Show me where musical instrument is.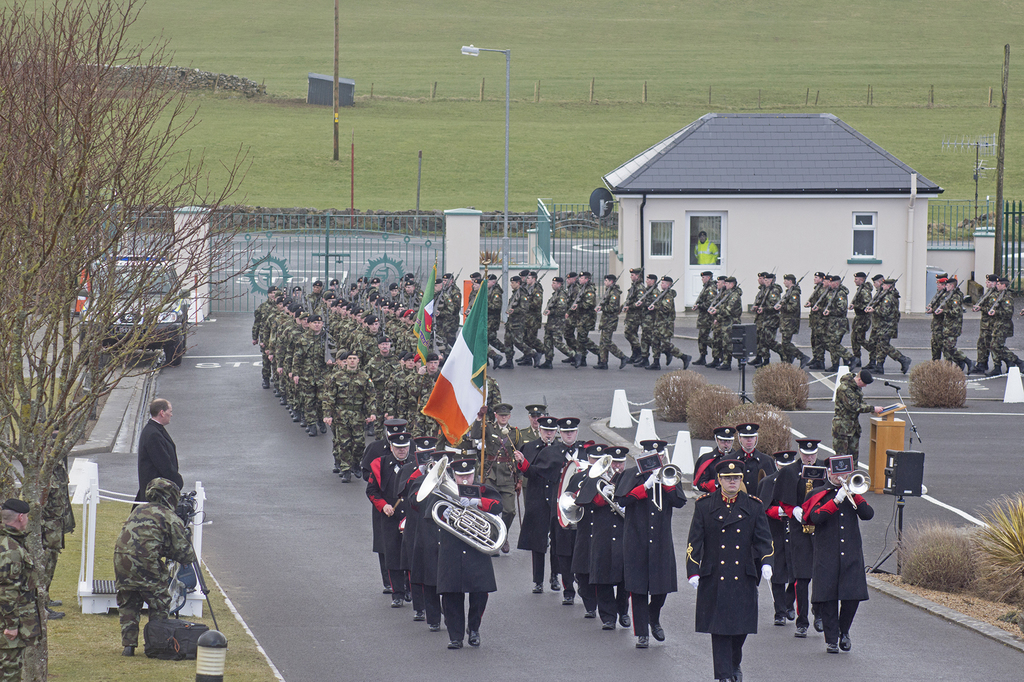
musical instrument is at 586:448:636:526.
